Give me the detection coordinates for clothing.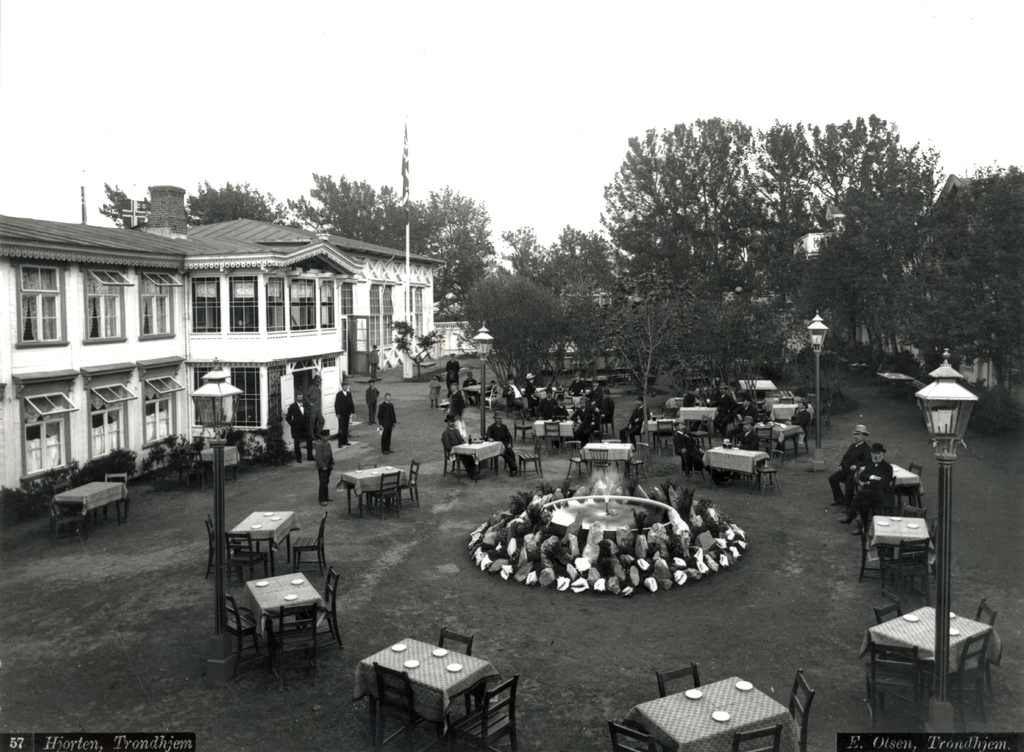
(x1=442, y1=361, x2=461, y2=395).
